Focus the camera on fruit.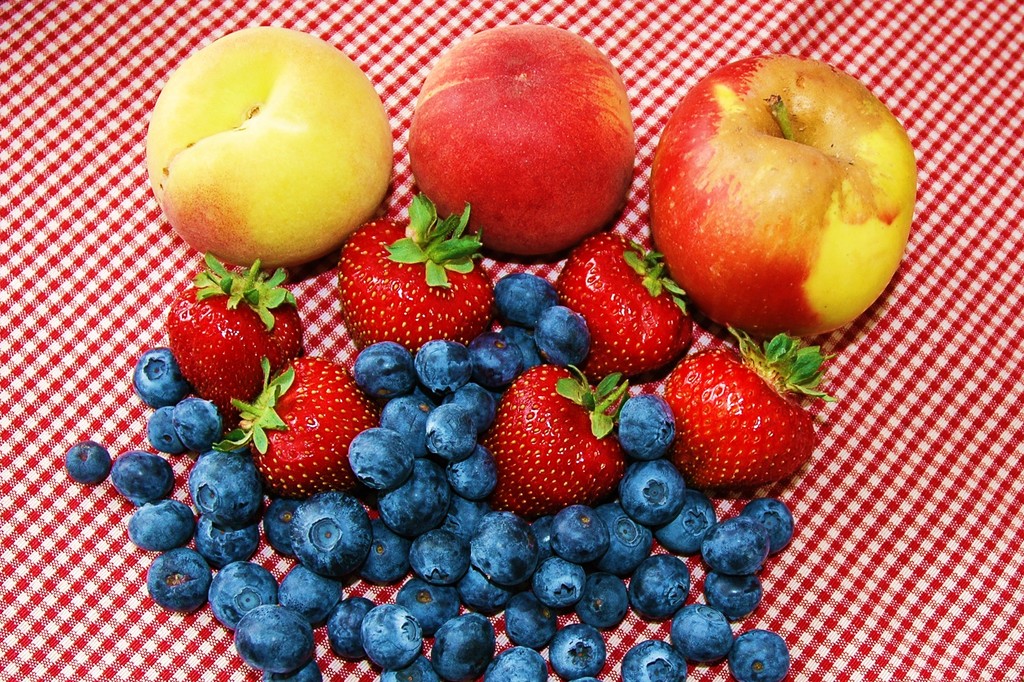
Focus region: left=534, top=304, right=592, bottom=371.
